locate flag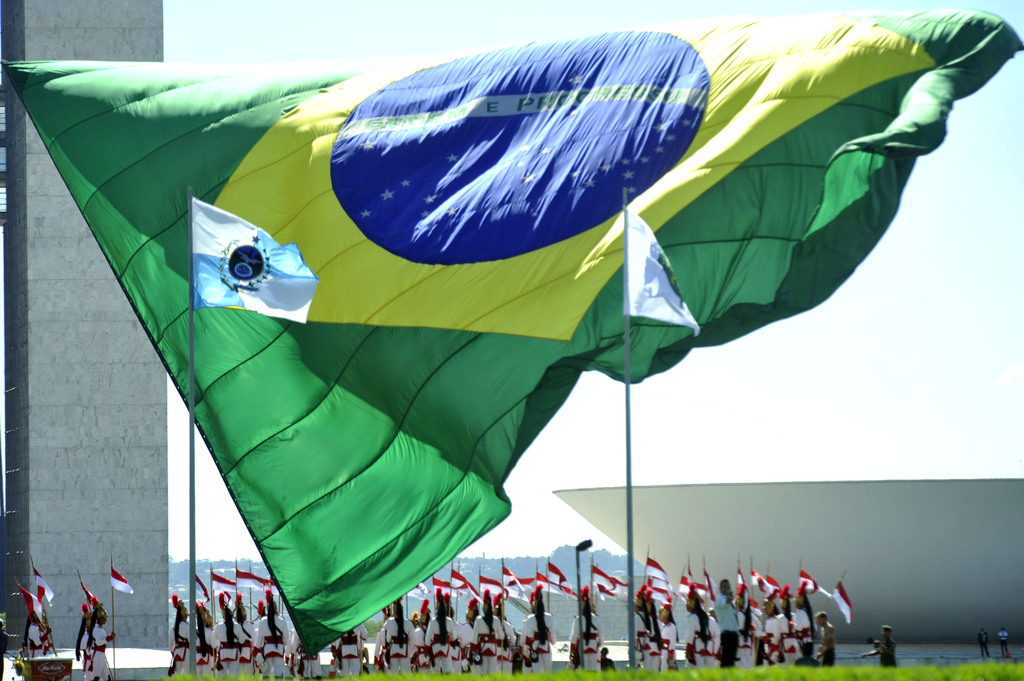
region(835, 579, 853, 623)
